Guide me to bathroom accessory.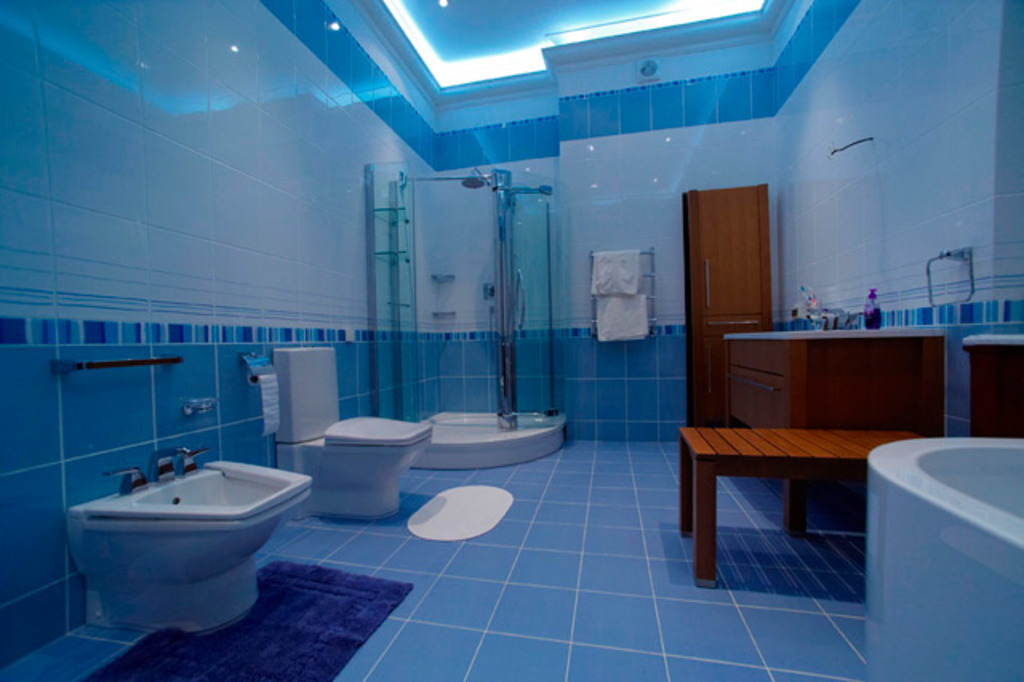
Guidance: crop(96, 459, 144, 495).
